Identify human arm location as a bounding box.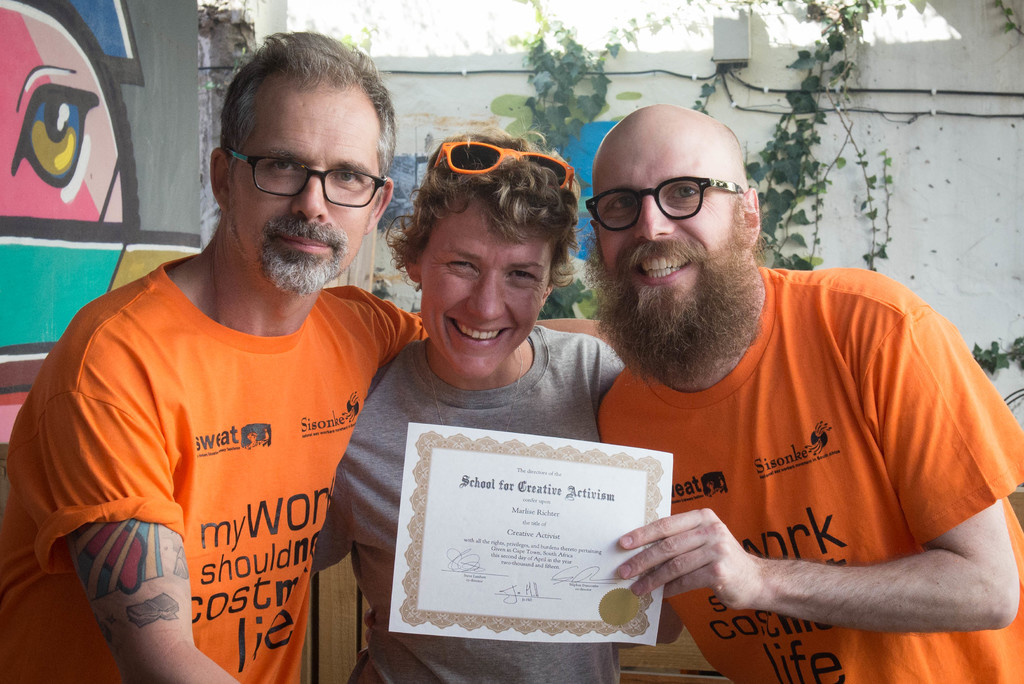
locate(54, 315, 237, 683).
